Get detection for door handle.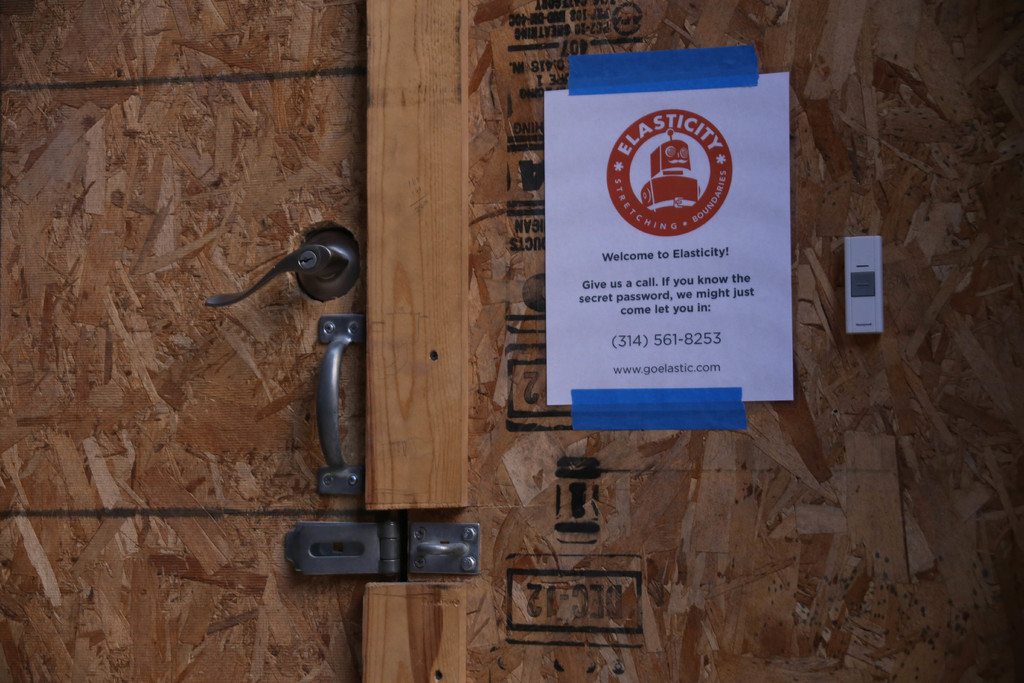
Detection: crop(203, 229, 364, 306).
